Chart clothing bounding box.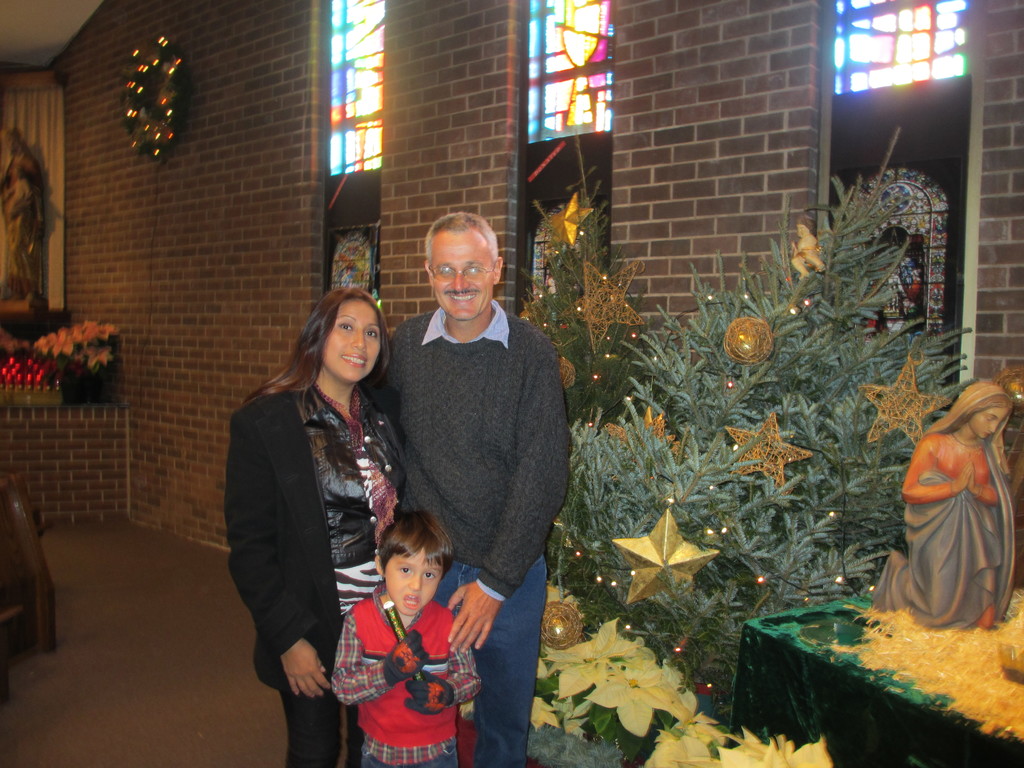
Charted: [226,383,403,767].
